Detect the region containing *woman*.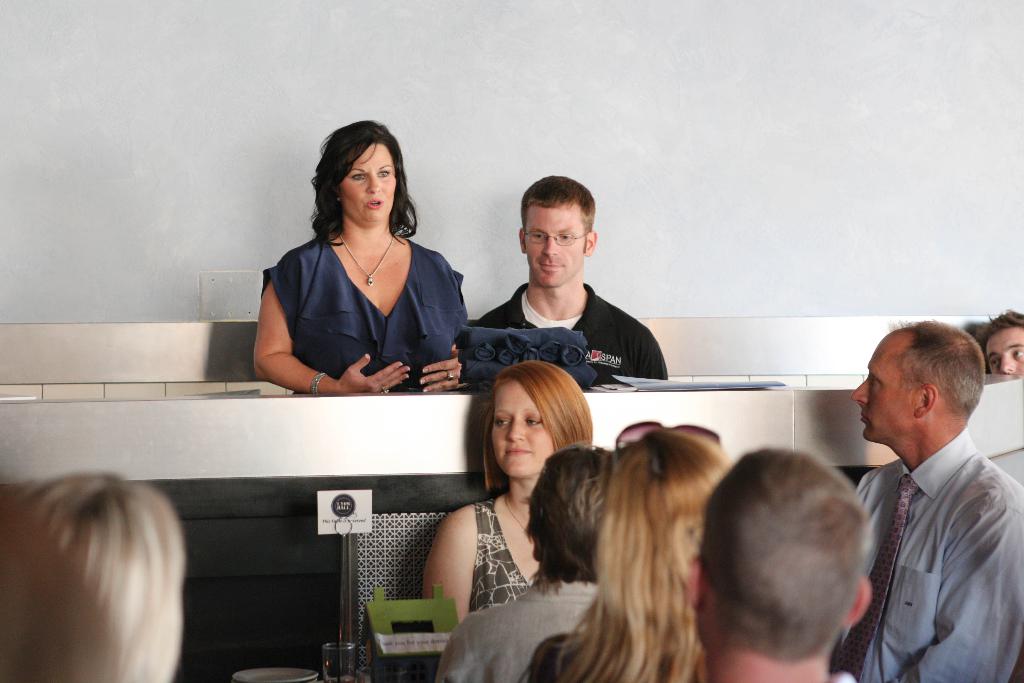
420,366,594,631.
